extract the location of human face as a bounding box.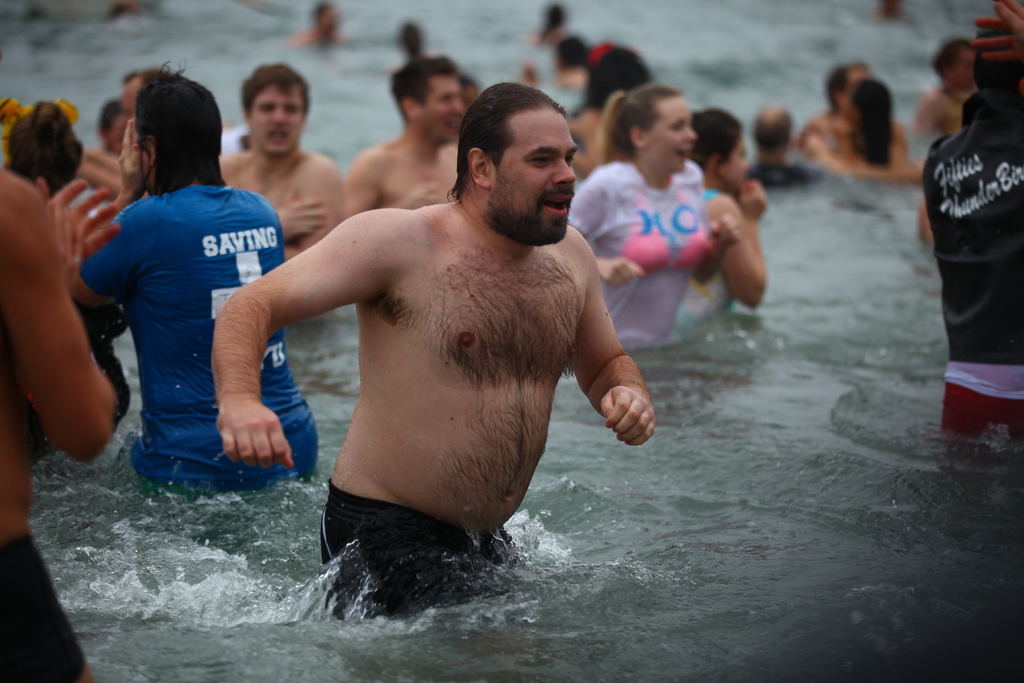
122,77,139,123.
